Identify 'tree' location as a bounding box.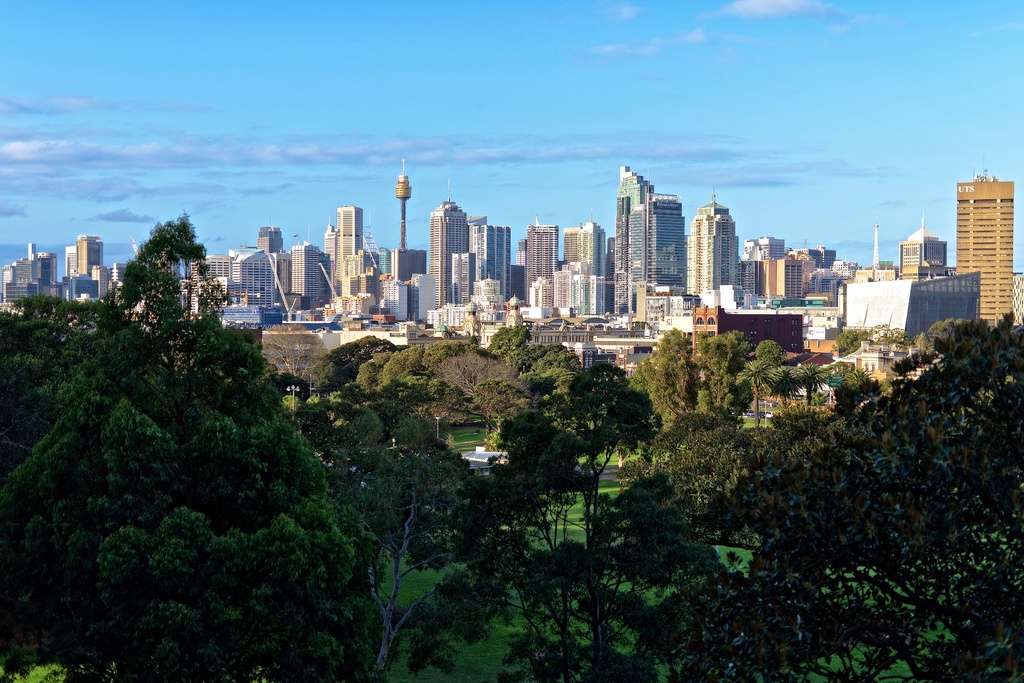
[left=414, top=337, right=445, bottom=376].
